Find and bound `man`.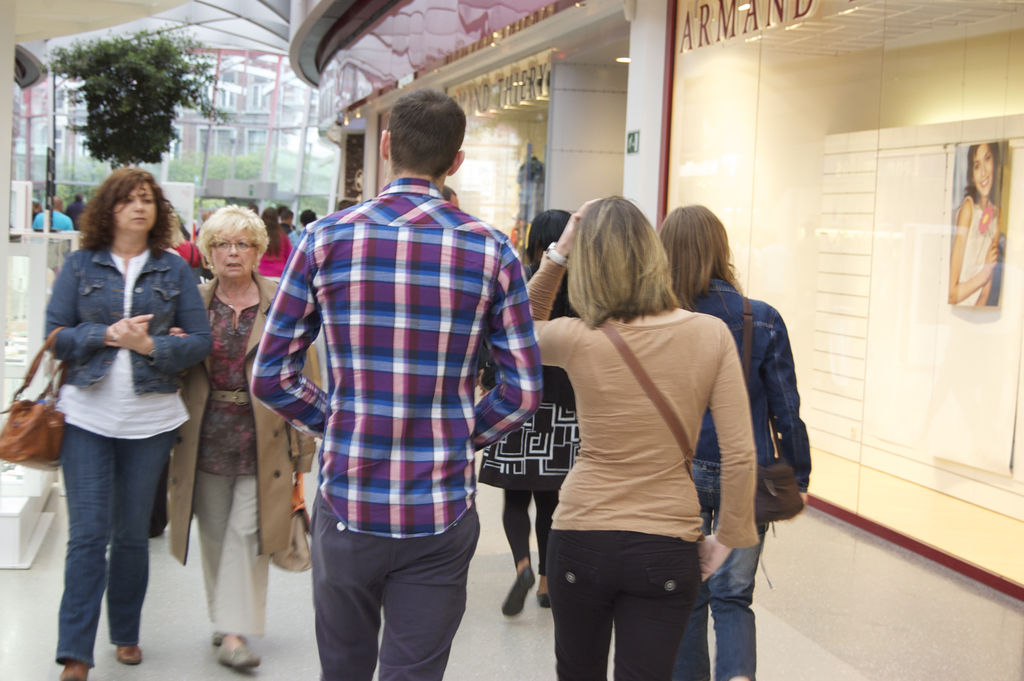
Bound: crop(257, 78, 547, 668).
